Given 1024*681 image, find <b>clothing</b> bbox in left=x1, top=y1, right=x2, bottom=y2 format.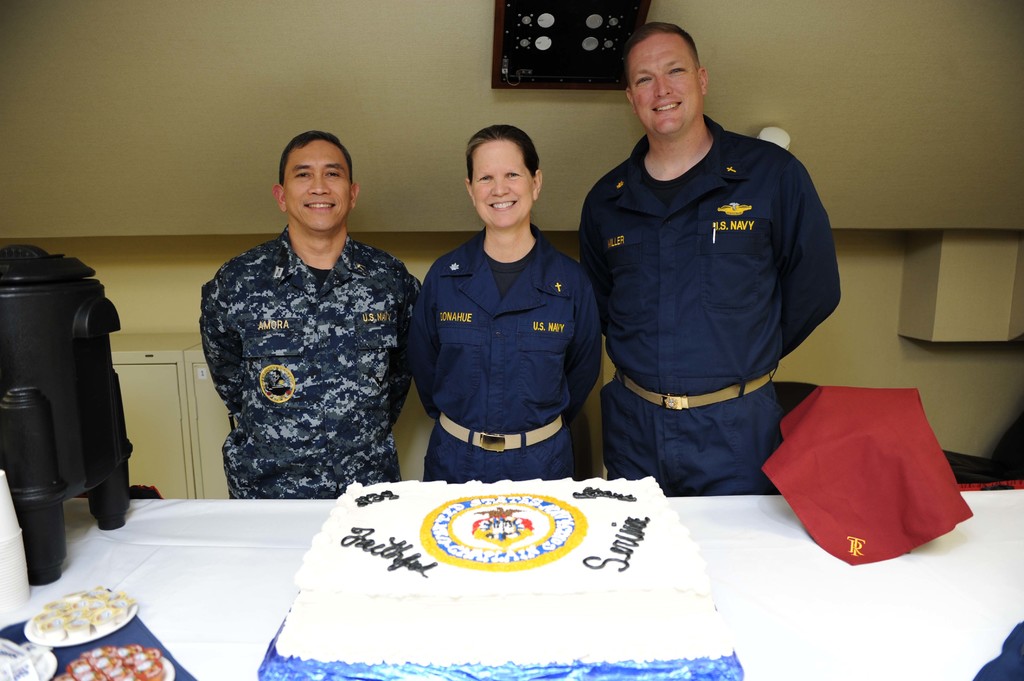
left=181, top=186, right=422, bottom=517.
